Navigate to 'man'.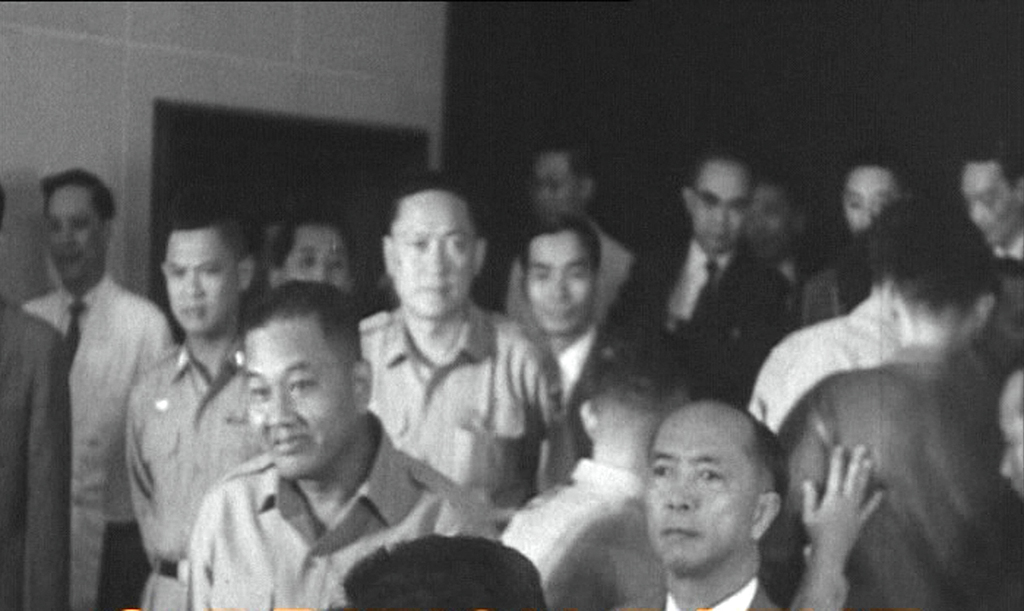
Navigation target: [495, 213, 630, 471].
